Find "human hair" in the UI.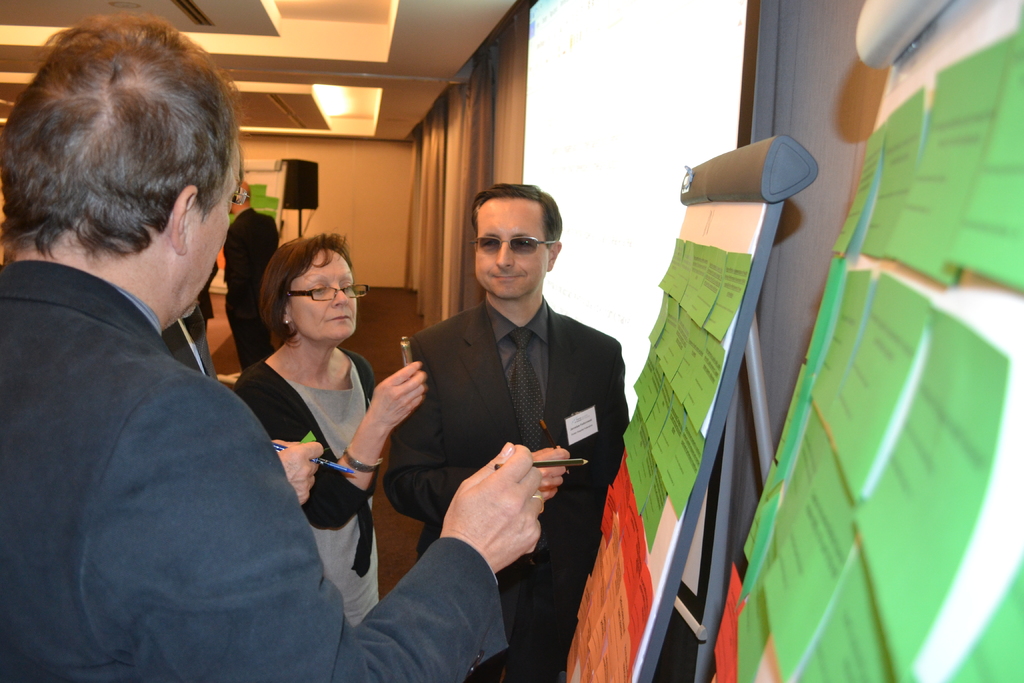
UI element at [470,182,566,247].
